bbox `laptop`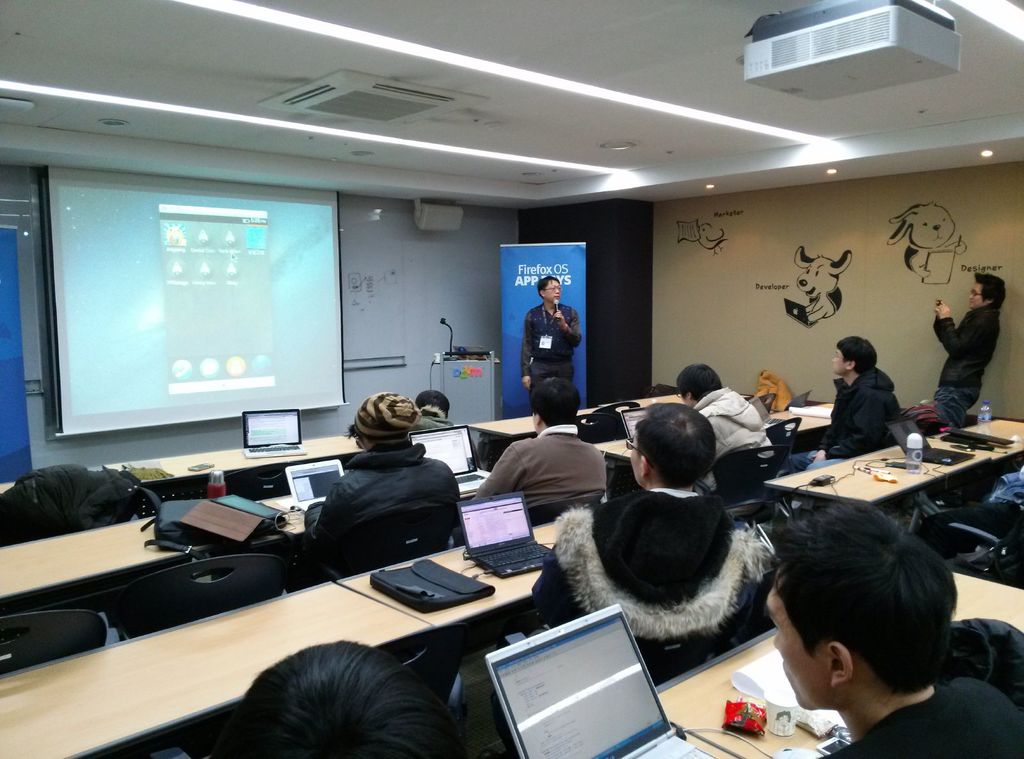
region(619, 407, 648, 443)
